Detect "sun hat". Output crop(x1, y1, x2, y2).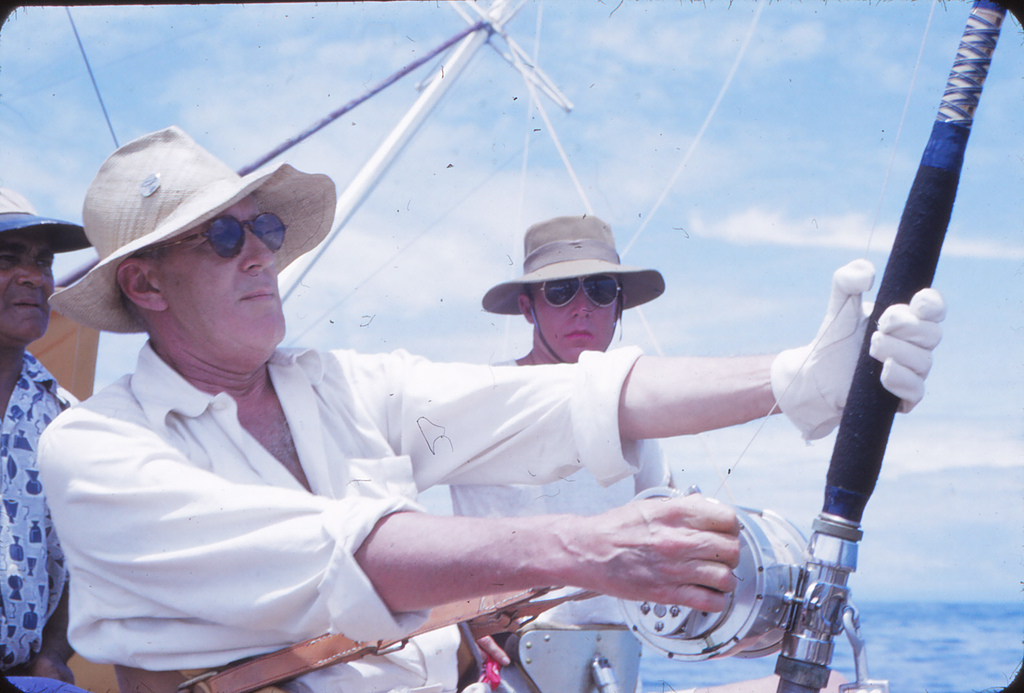
crop(477, 211, 672, 372).
